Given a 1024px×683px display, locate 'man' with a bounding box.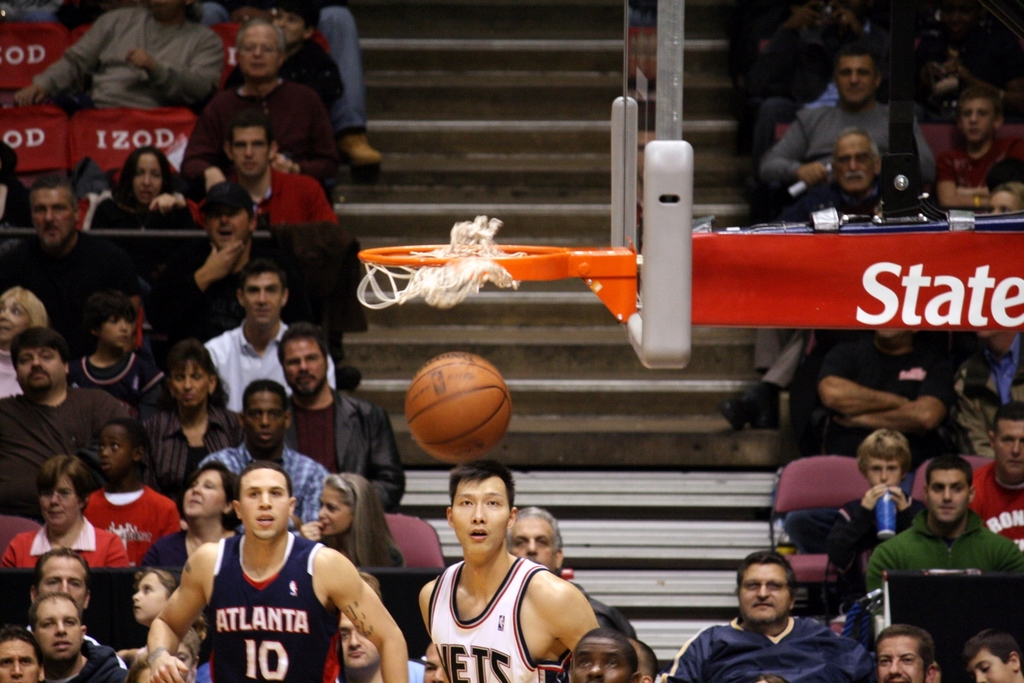
Located: rect(916, 80, 1023, 218).
